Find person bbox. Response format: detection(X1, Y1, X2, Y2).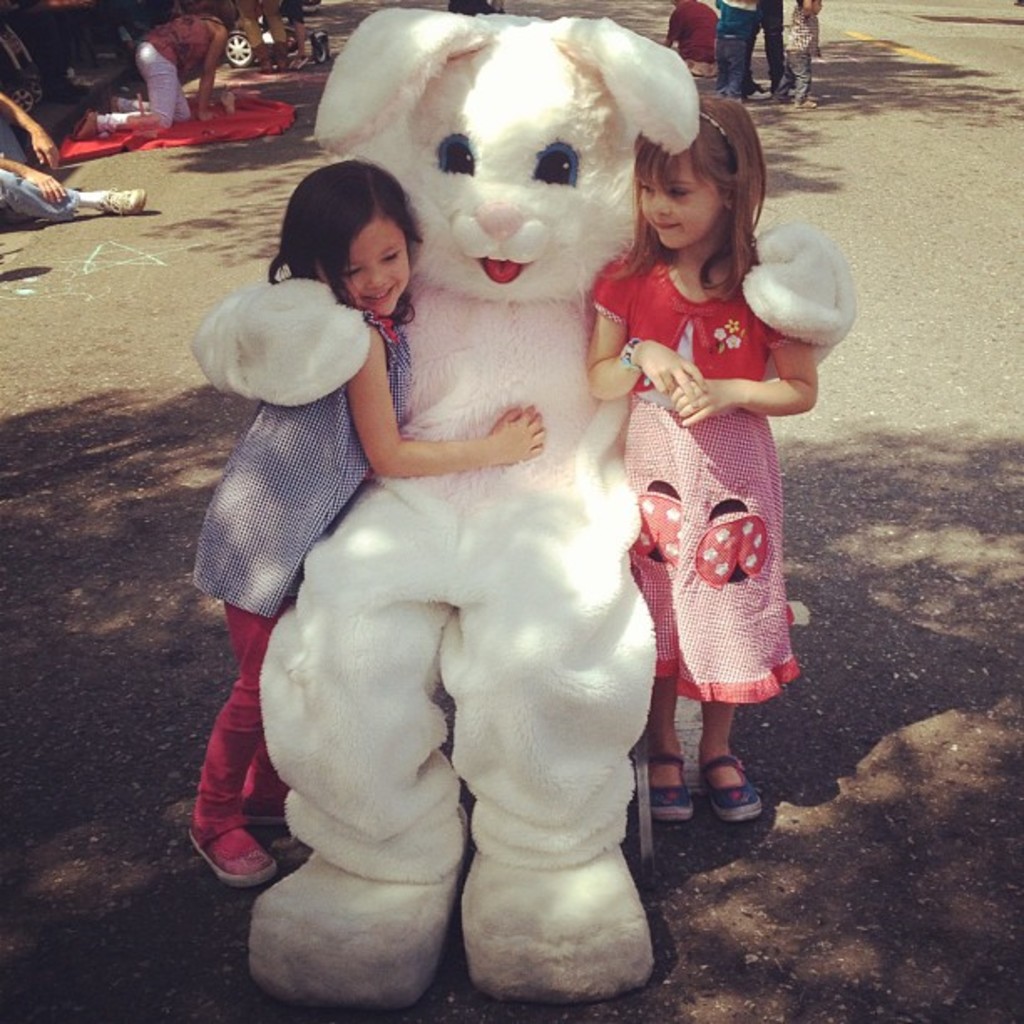
detection(194, 162, 540, 895).
